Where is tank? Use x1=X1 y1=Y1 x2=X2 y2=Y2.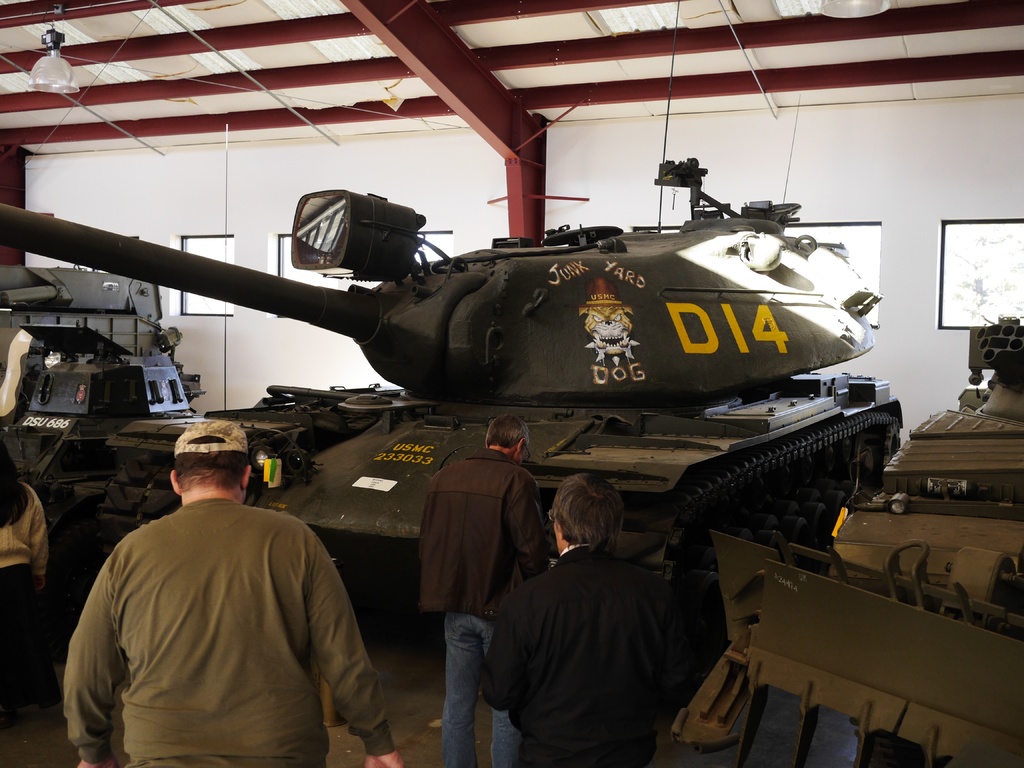
x1=0 y1=0 x2=906 y2=663.
